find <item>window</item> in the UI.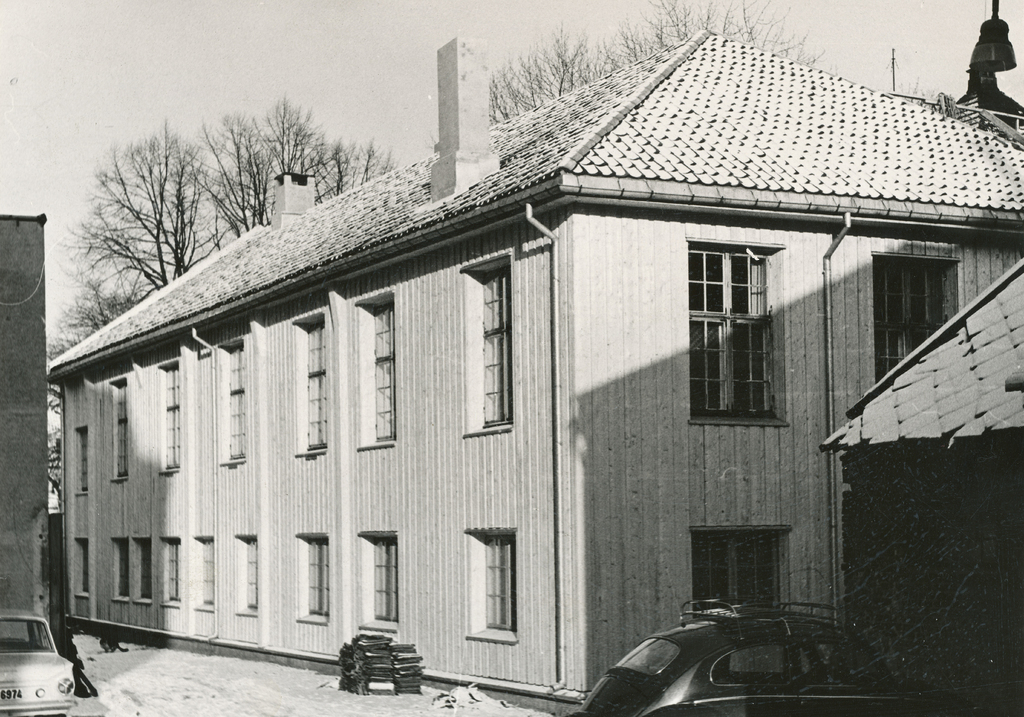
UI element at [x1=877, y1=256, x2=954, y2=385].
